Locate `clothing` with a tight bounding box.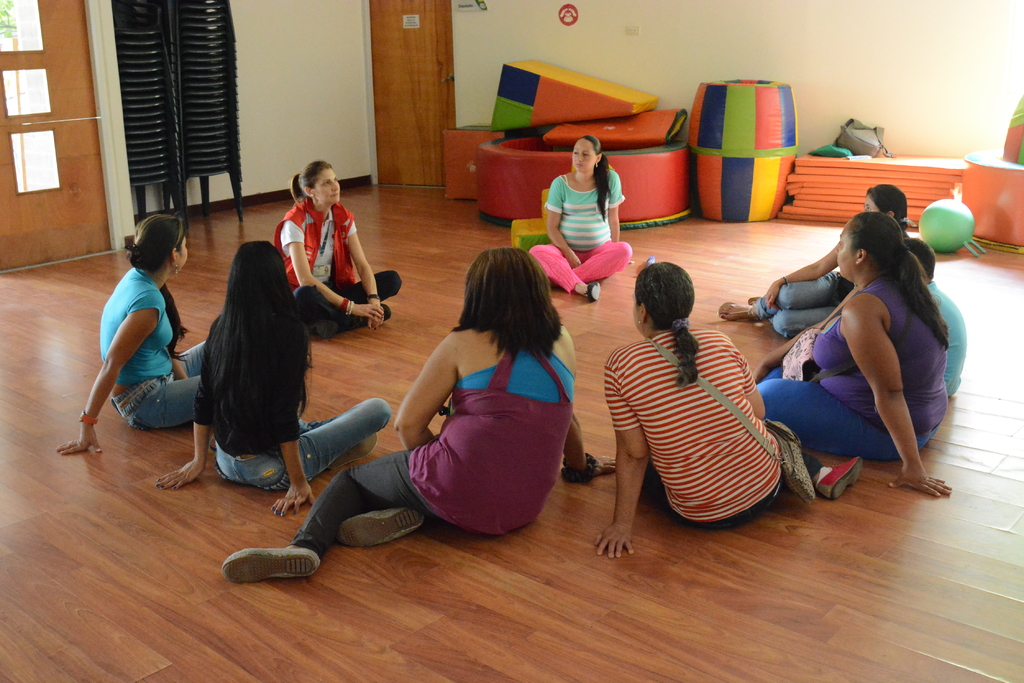
Rect(79, 237, 197, 442).
